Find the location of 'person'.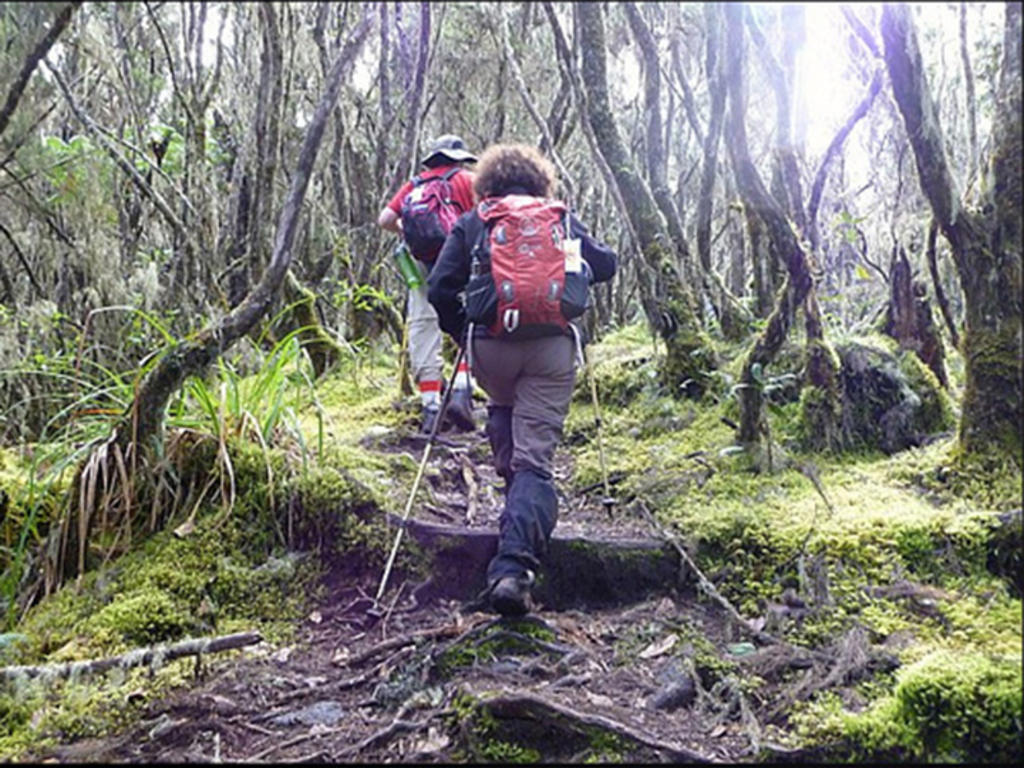
Location: pyautogui.locateOnScreen(383, 134, 485, 434).
